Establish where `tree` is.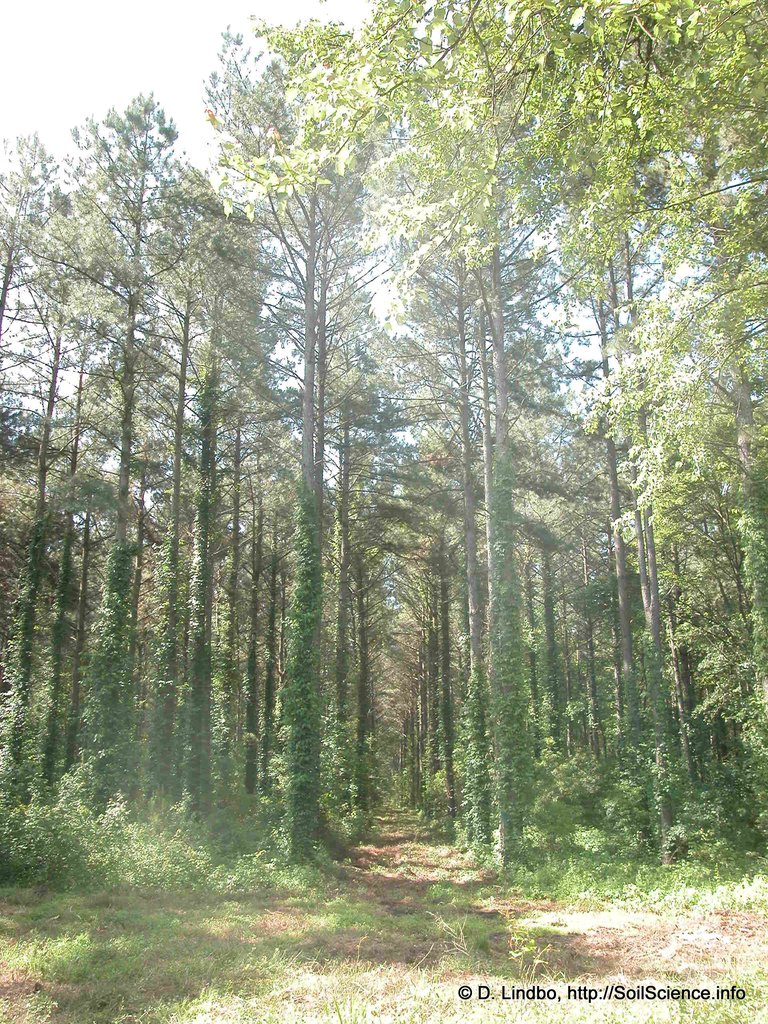
Established at rect(26, 88, 246, 816).
